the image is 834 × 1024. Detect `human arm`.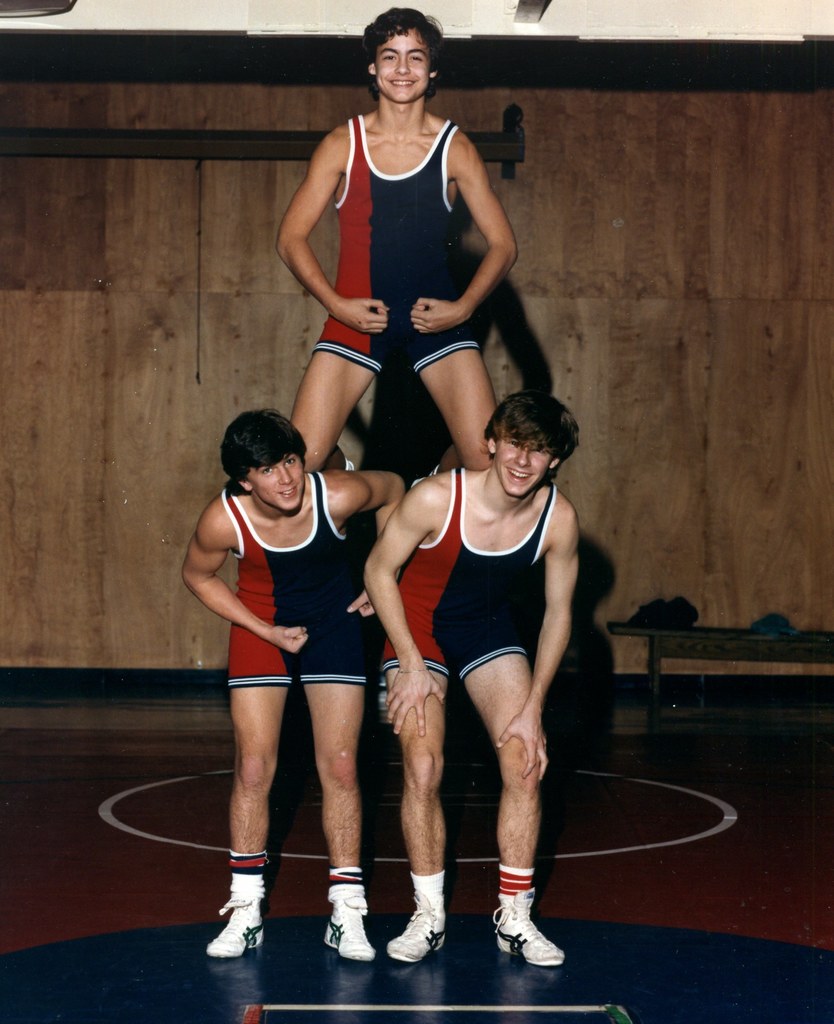
Detection: region(323, 461, 413, 614).
